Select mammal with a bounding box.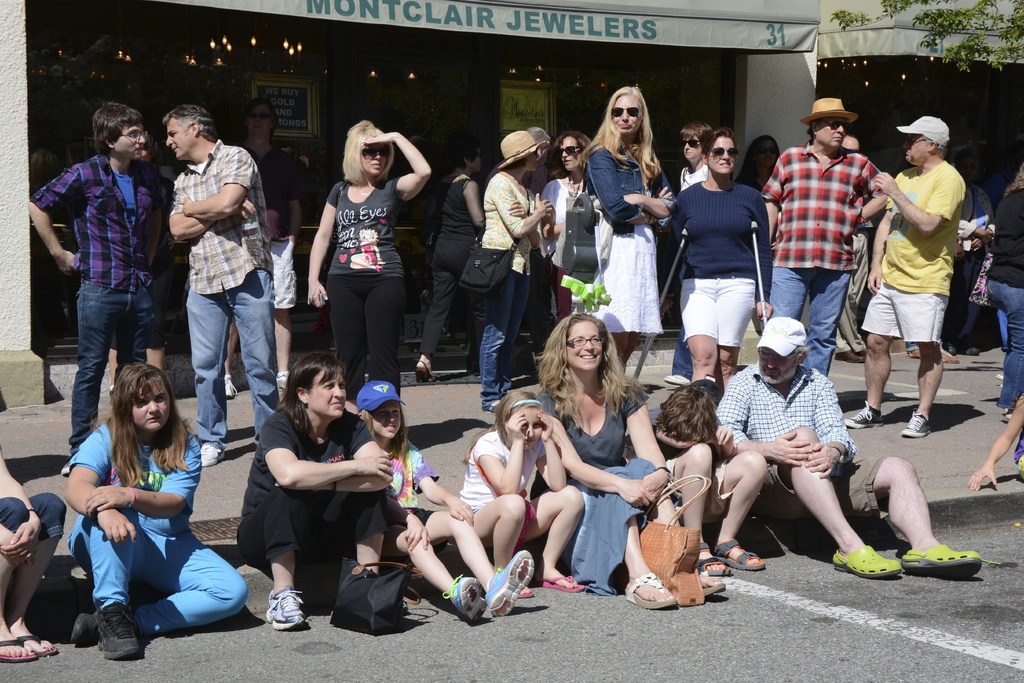
Rect(163, 101, 285, 467).
